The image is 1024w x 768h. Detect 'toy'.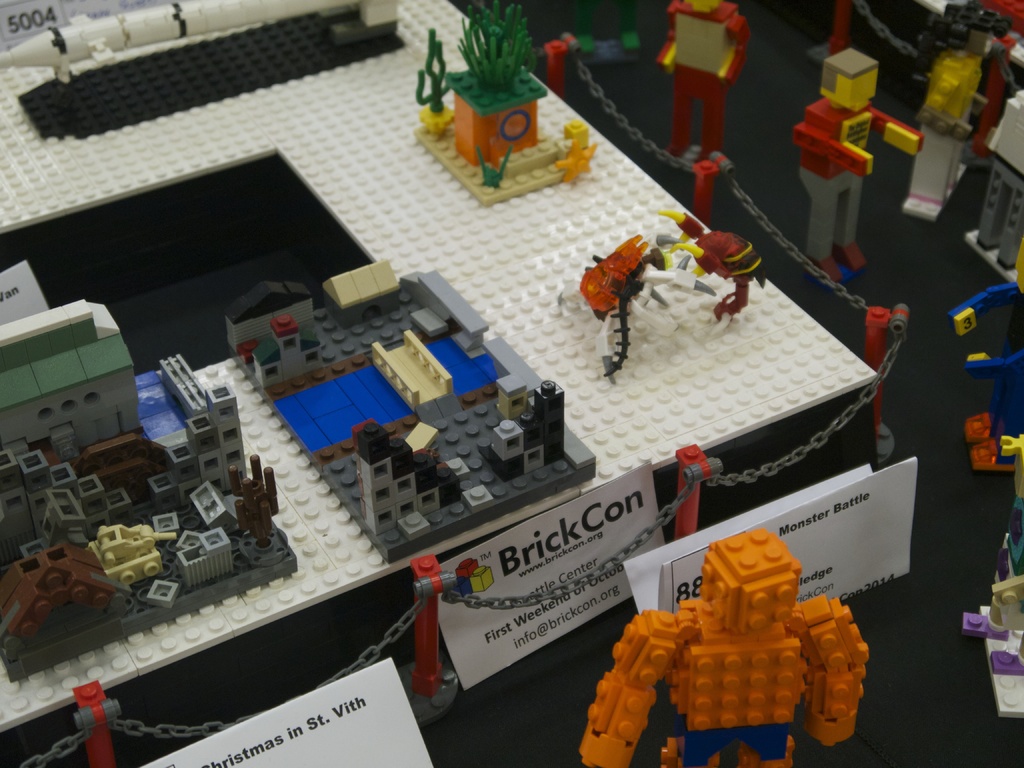
Detection: crop(654, 0, 749, 162).
